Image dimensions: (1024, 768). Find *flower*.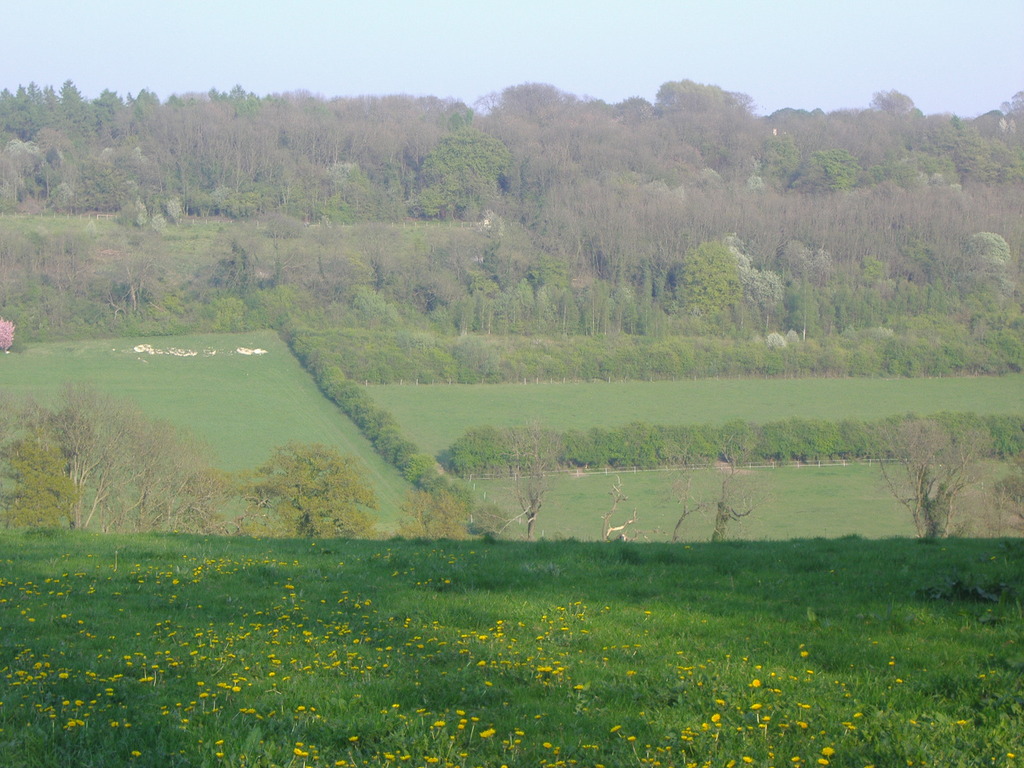
box(708, 707, 719, 722).
